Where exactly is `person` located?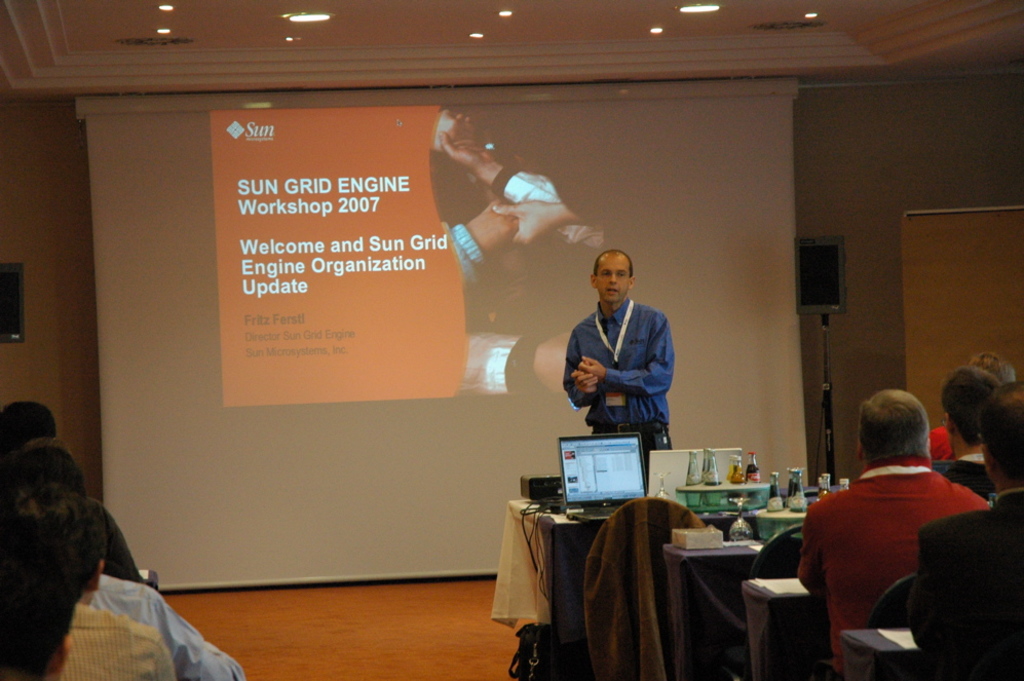
Its bounding box is 63:497:175:680.
